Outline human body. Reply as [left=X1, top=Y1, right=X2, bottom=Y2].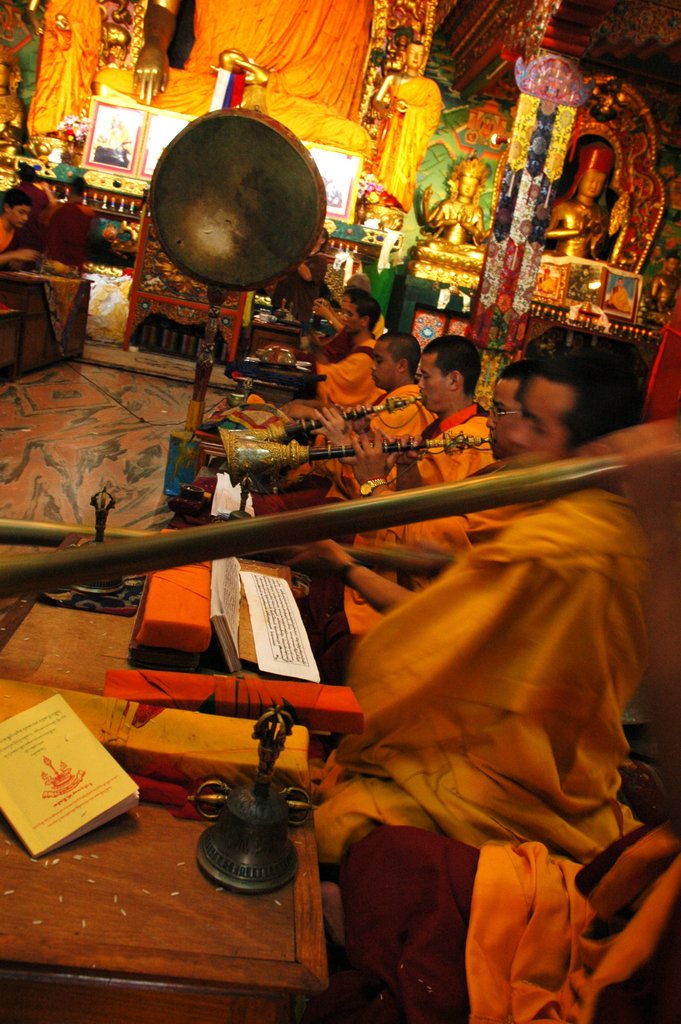
[left=402, top=323, right=509, bottom=484].
